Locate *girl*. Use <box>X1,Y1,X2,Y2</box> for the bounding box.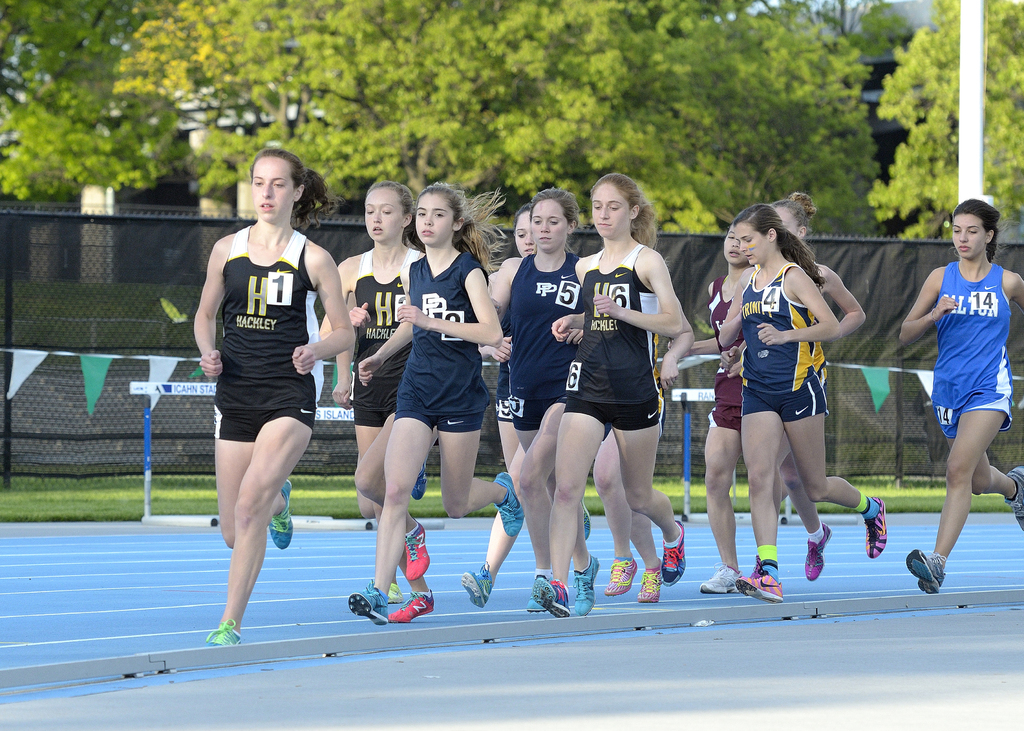
<box>456,207,593,606</box>.
